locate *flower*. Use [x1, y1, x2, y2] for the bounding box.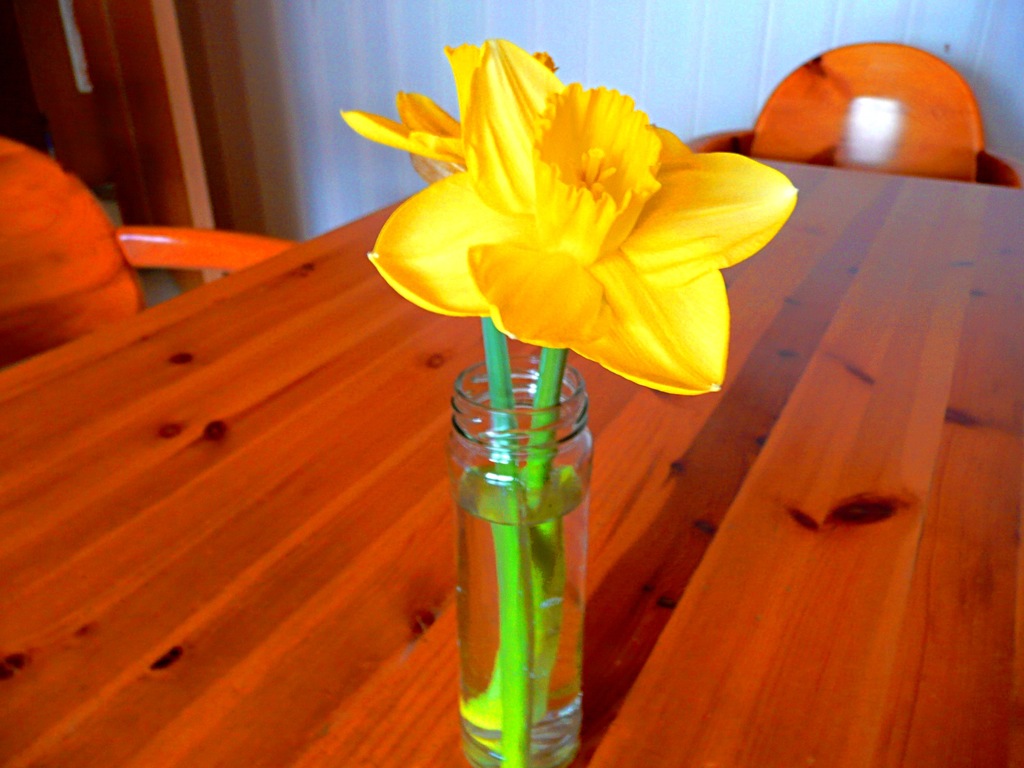
[355, 26, 783, 382].
